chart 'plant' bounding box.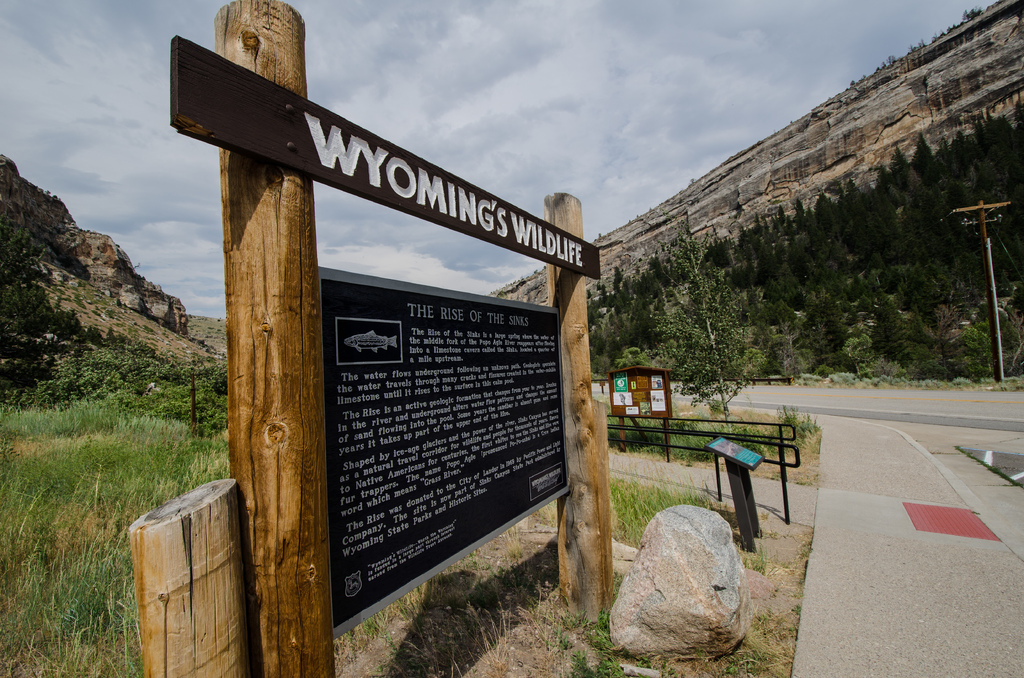
Charted: 0, 195, 44, 366.
